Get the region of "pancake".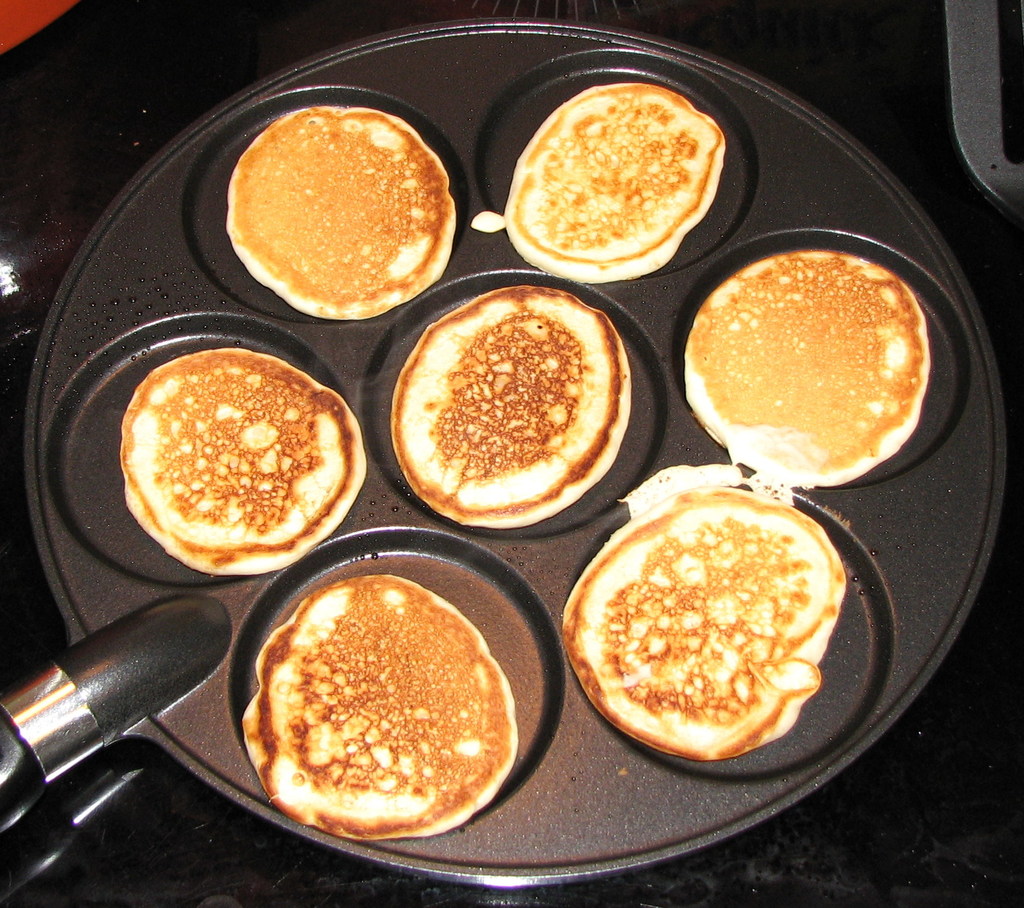
bbox=(396, 294, 624, 525).
